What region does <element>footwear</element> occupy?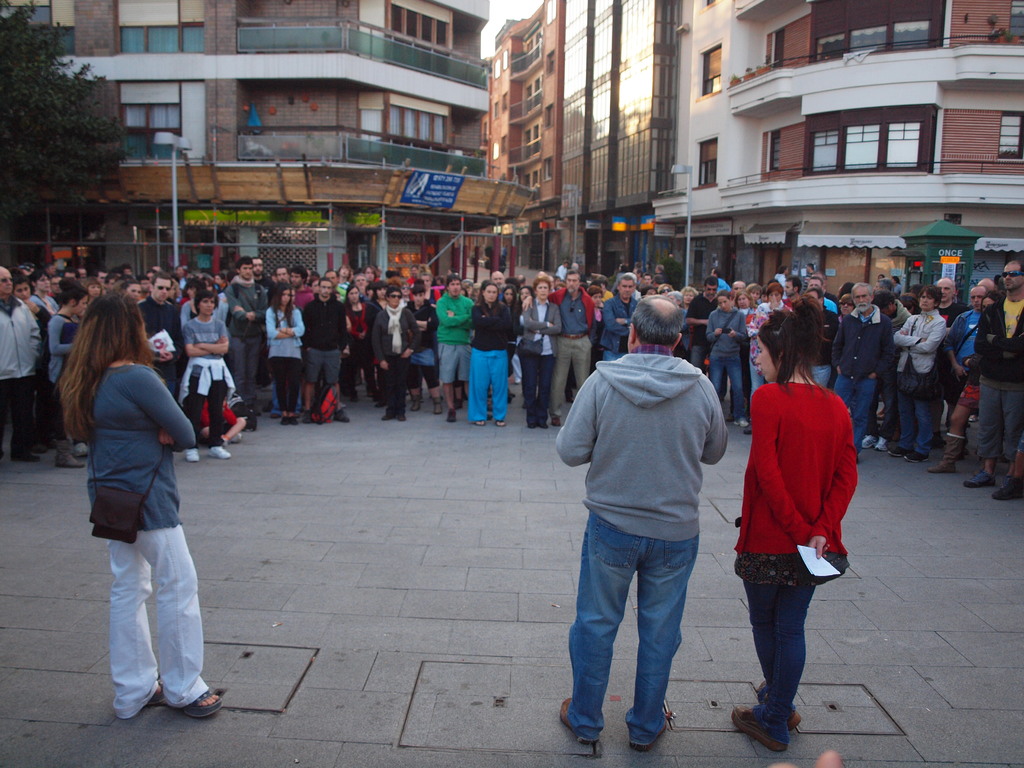
rect(248, 401, 257, 419).
